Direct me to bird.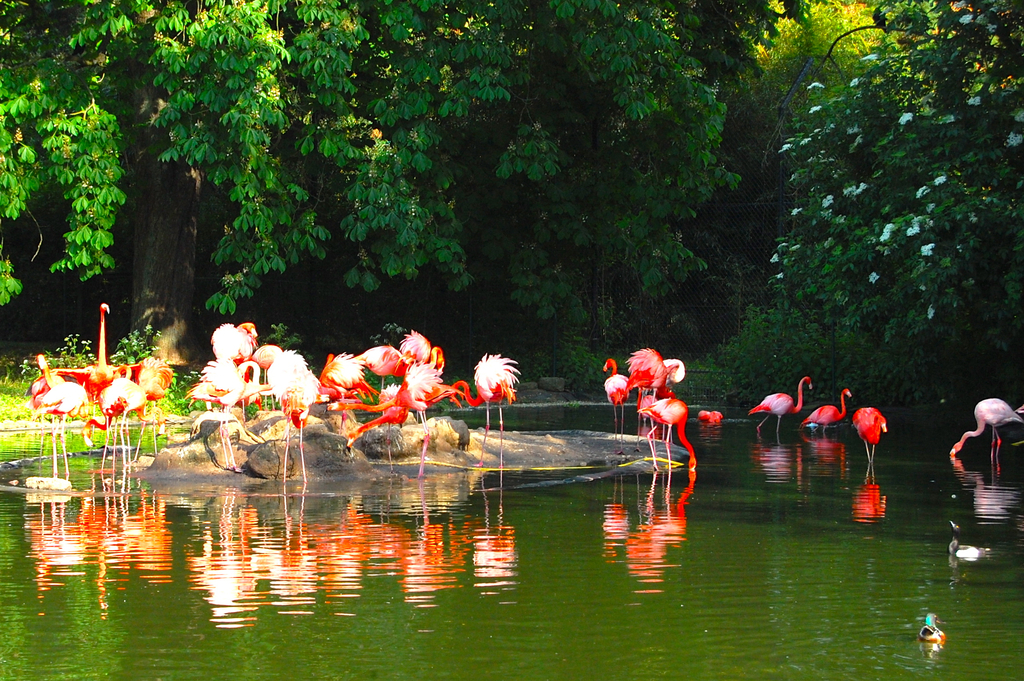
Direction: (918, 611, 947, 652).
